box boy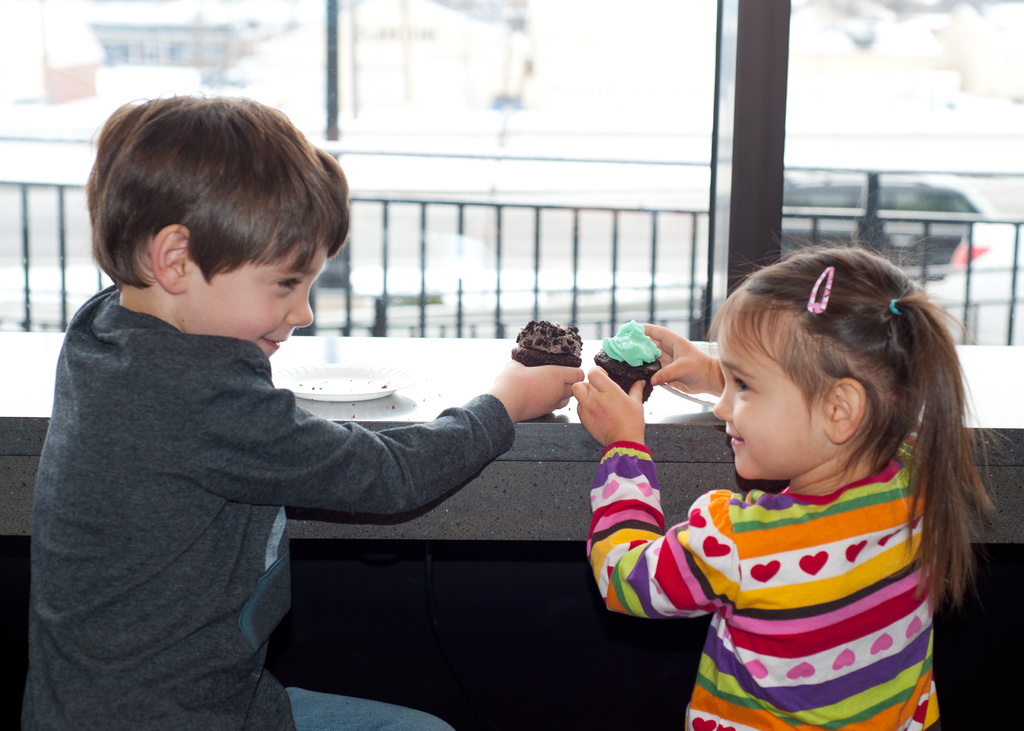
x1=31 y1=75 x2=509 y2=696
